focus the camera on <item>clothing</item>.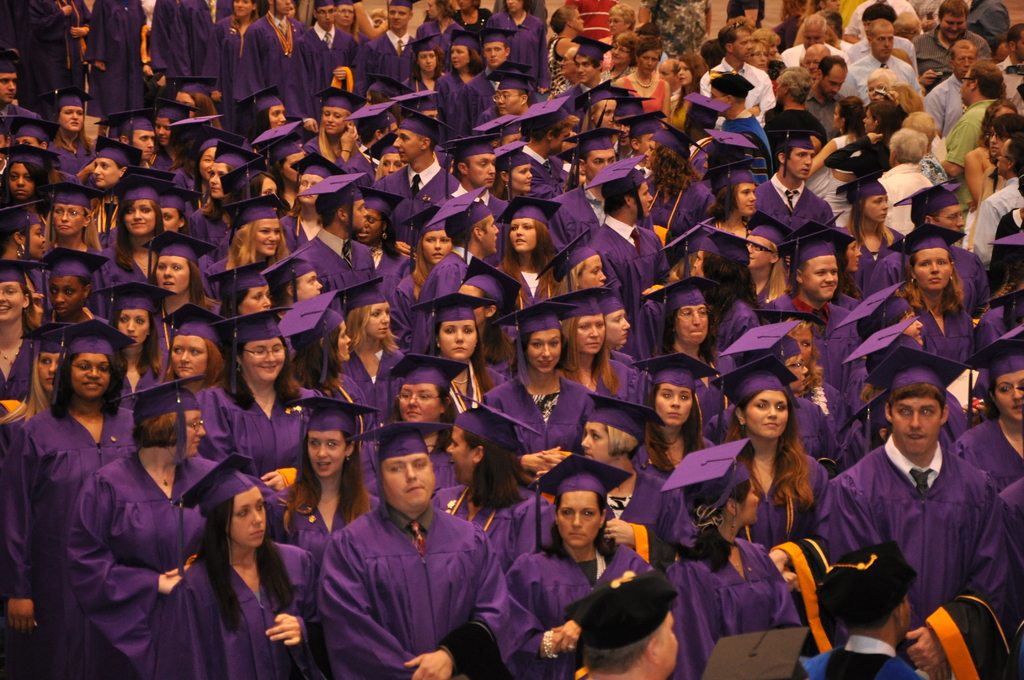
Focus region: crop(760, 296, 881, 406).
